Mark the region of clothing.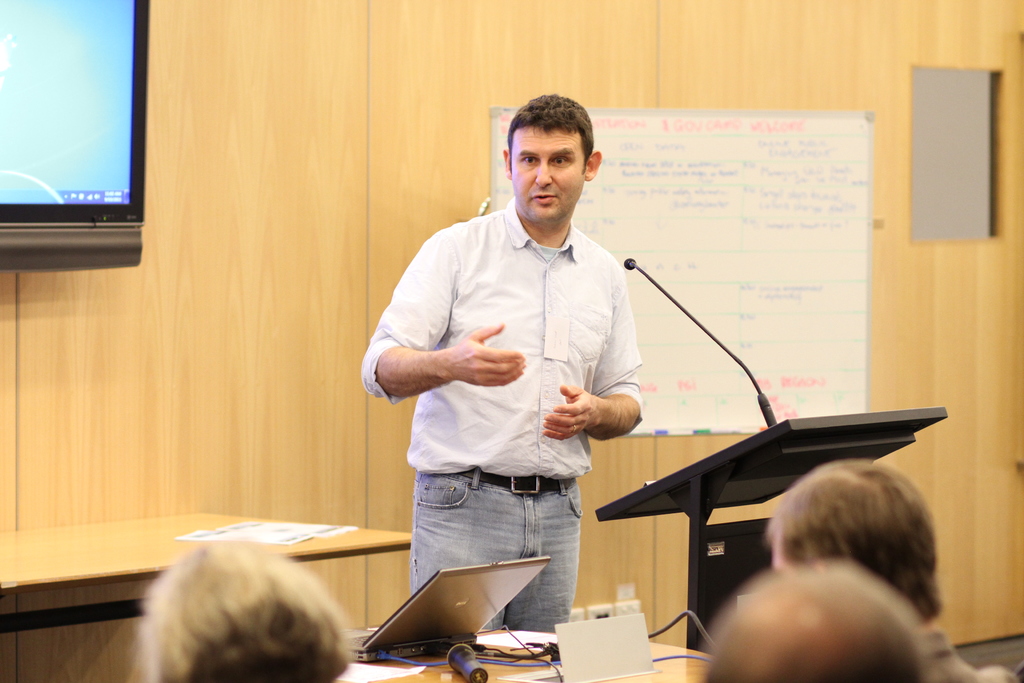
Region: x1=355, y1=184, x2=660, y2=652.
